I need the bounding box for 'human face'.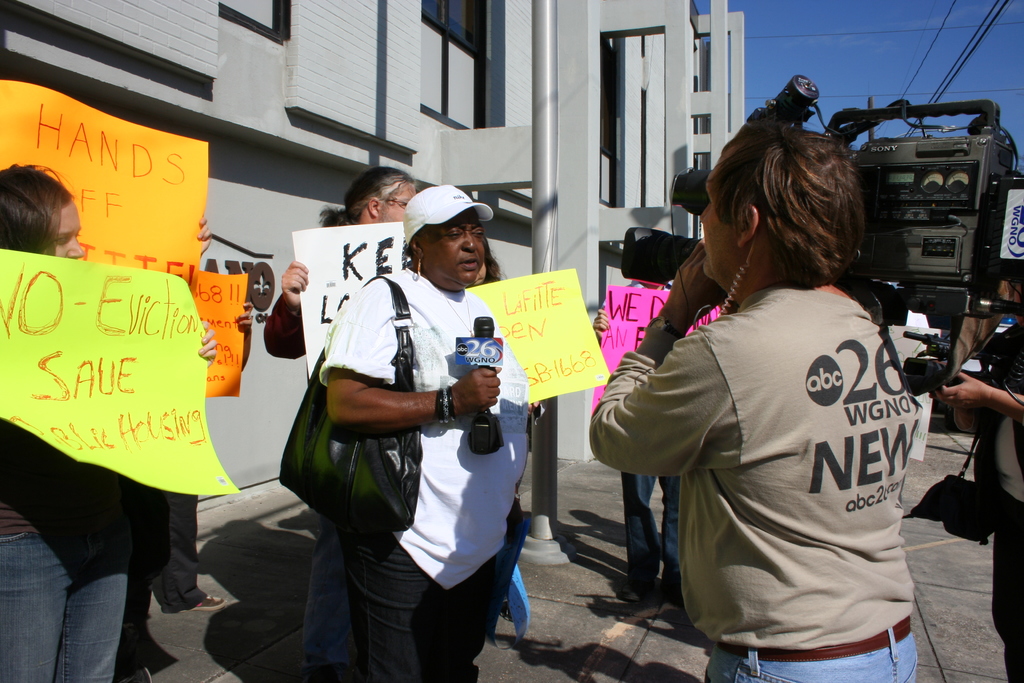
Here it is: (423, 214, 486, 283).
